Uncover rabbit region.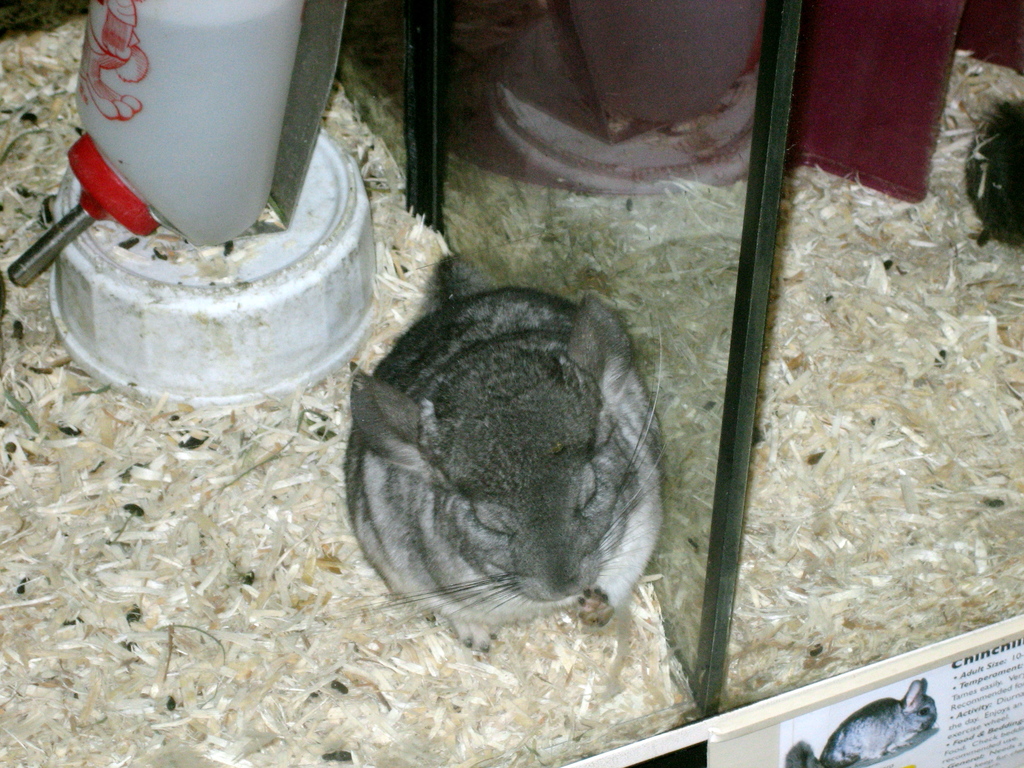
Uncovered: bbox=[785, 676, 939, 767].
